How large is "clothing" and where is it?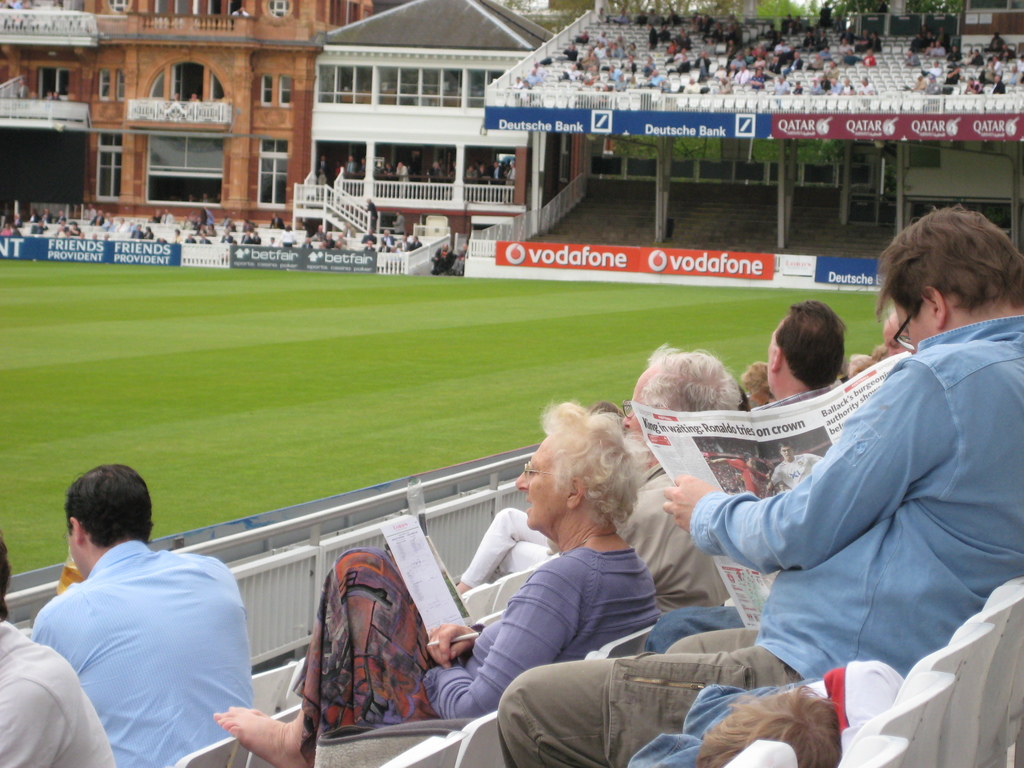
Bounding box: detection(767, 454, 823, 488).
